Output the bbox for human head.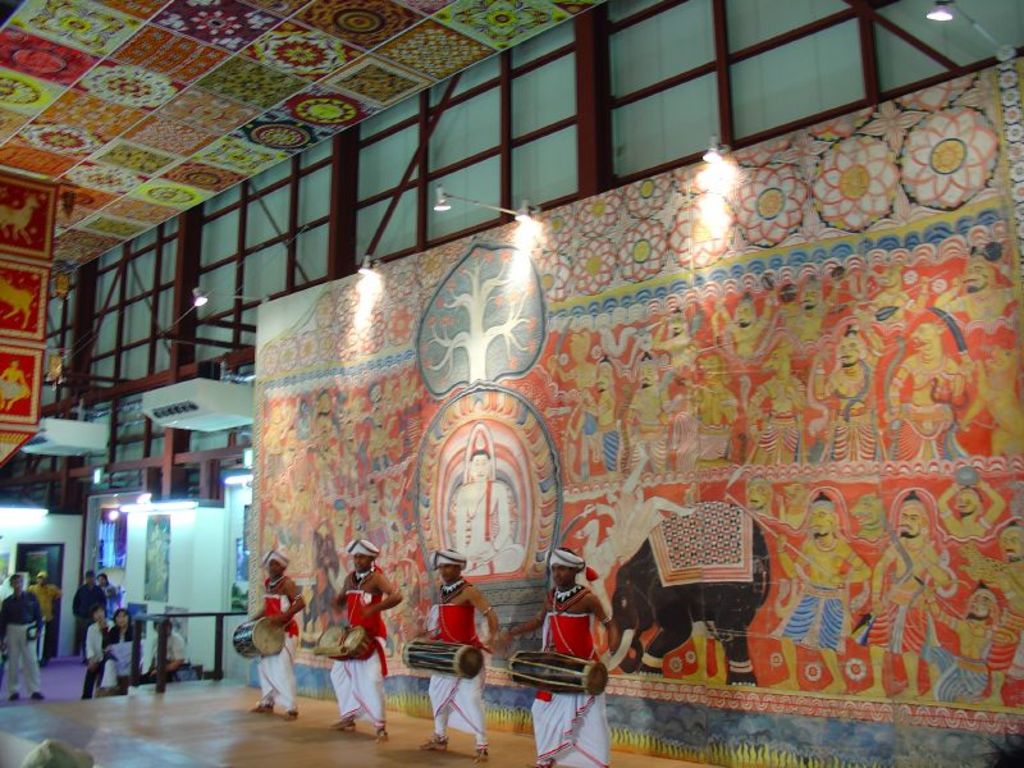
(296,401,314,417).
